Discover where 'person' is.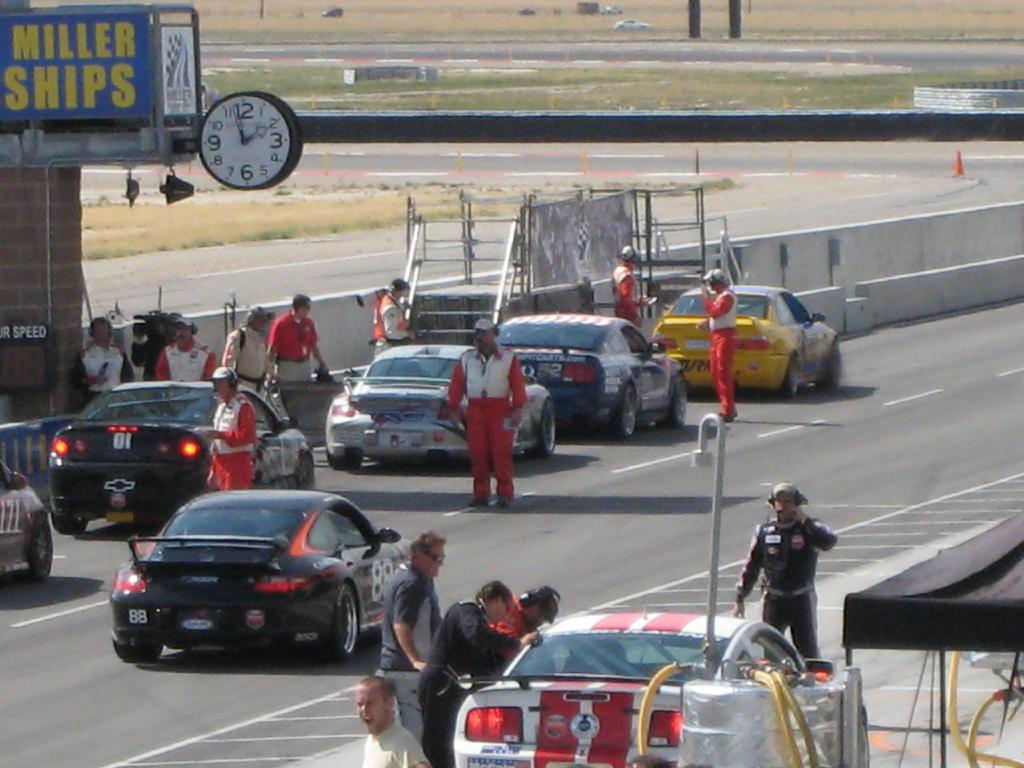
Discovered at crop(358, 671, 438, 767).
